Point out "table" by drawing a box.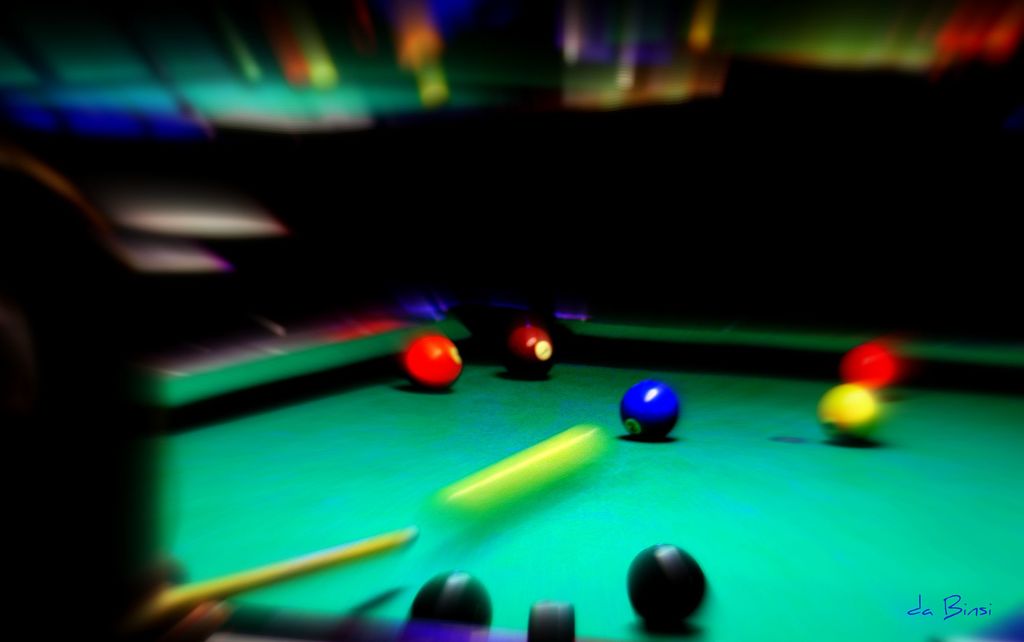
(left=65, top=321, right=1023, bottom=636).
